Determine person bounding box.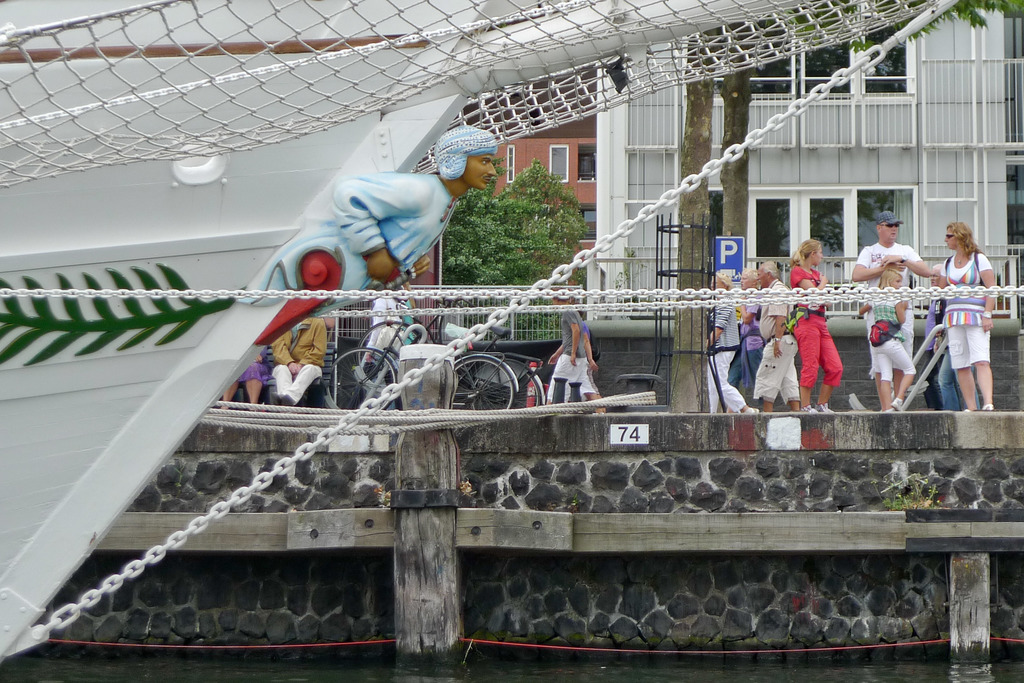
Determined: box(852, 268, 910, 416).
